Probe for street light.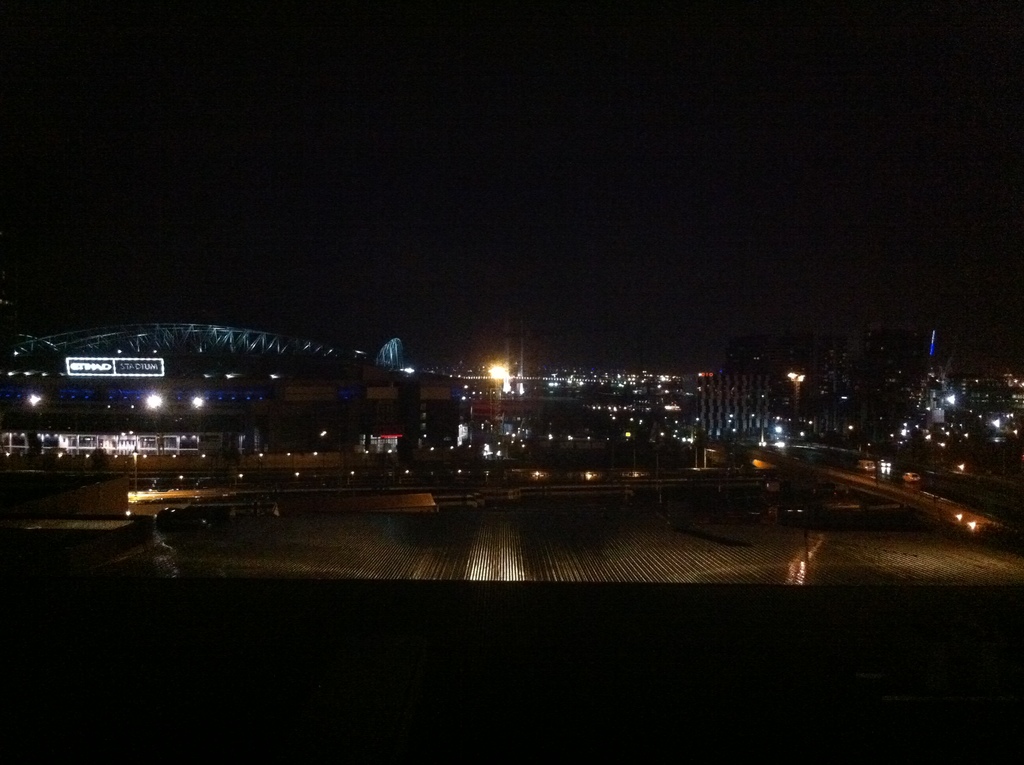
Probe result: 84 455 90 462.
